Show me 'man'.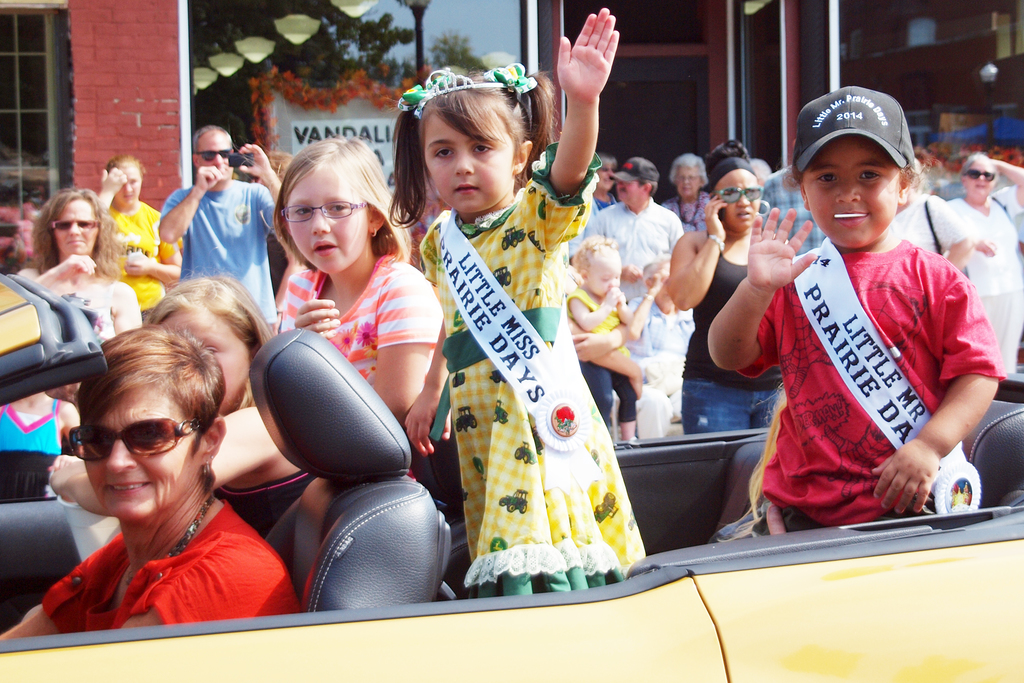
'man' is here: box(152, 119, 285, 327).
